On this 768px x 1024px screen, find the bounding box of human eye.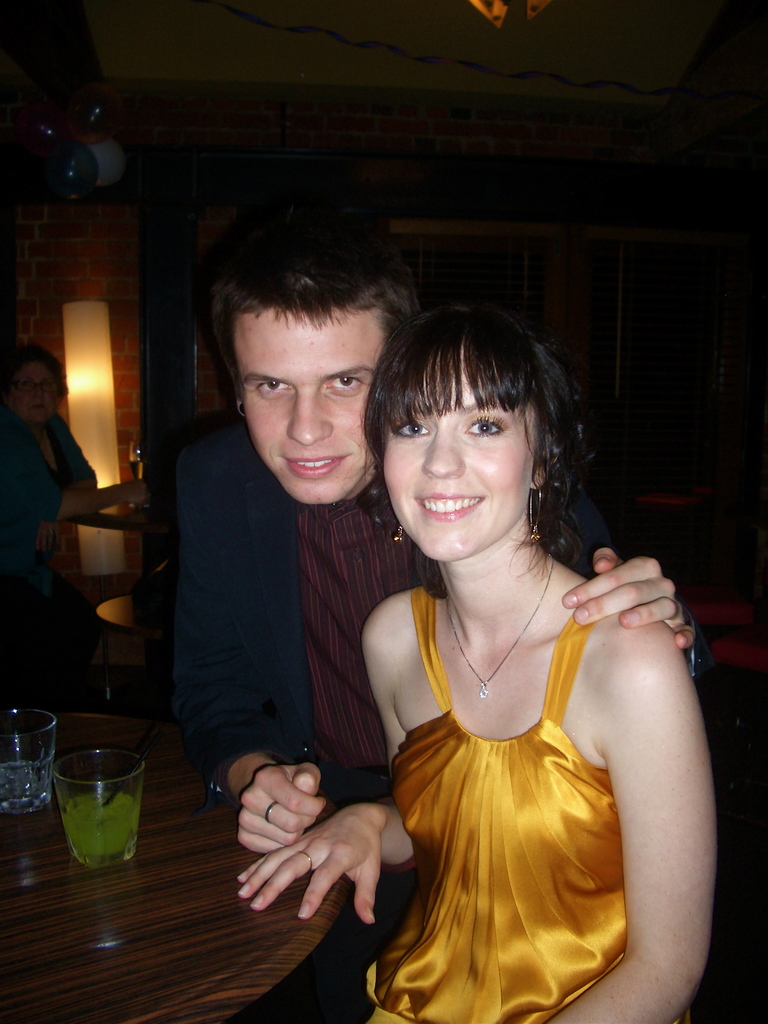
Bounding box: region(461, 408, 508, 440).
